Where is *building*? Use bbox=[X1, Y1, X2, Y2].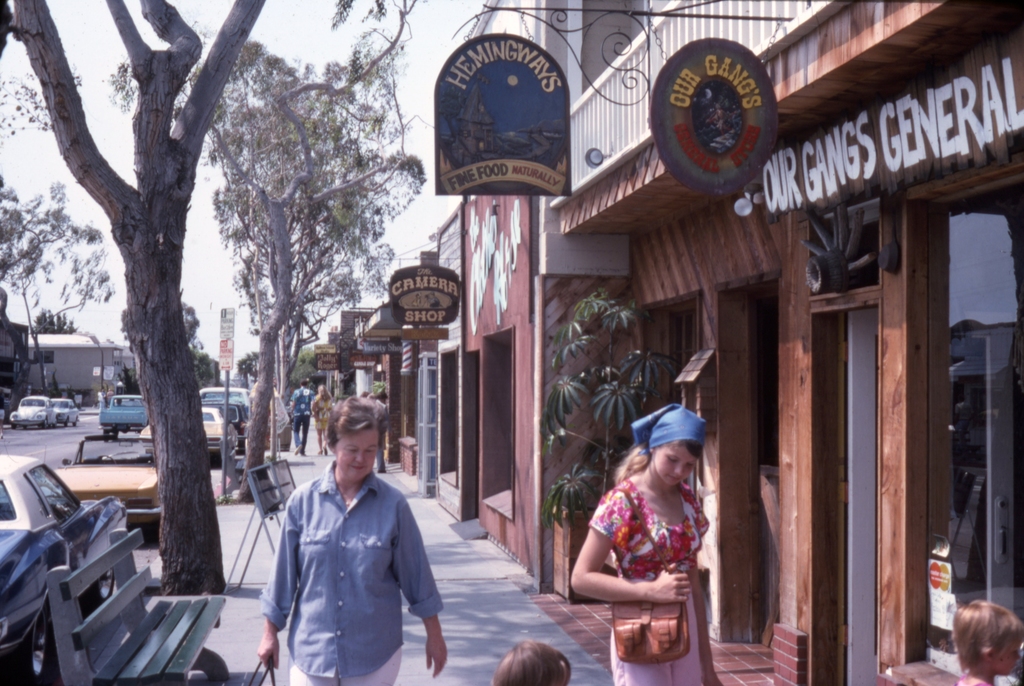
bbox=[539, 0, 1023, 680].
